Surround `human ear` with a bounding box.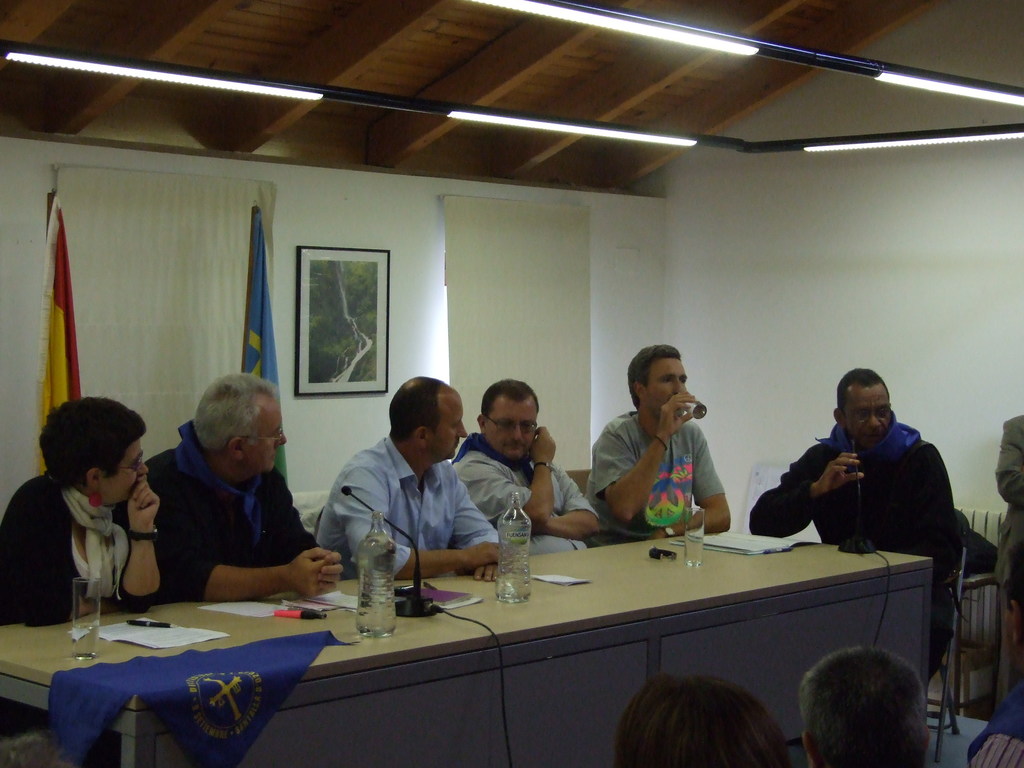
bbox(633, 381, 645, 403).
